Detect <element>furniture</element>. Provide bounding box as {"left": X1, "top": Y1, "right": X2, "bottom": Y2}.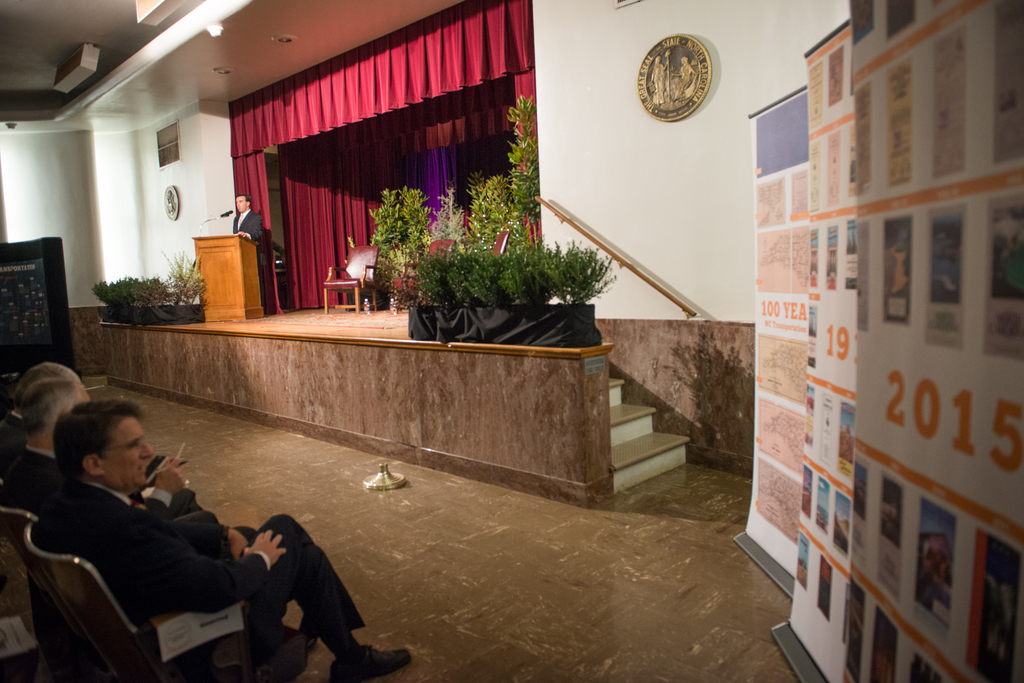
{"left": 0, "top": 510, "right": 306, "bottom": 682}.
